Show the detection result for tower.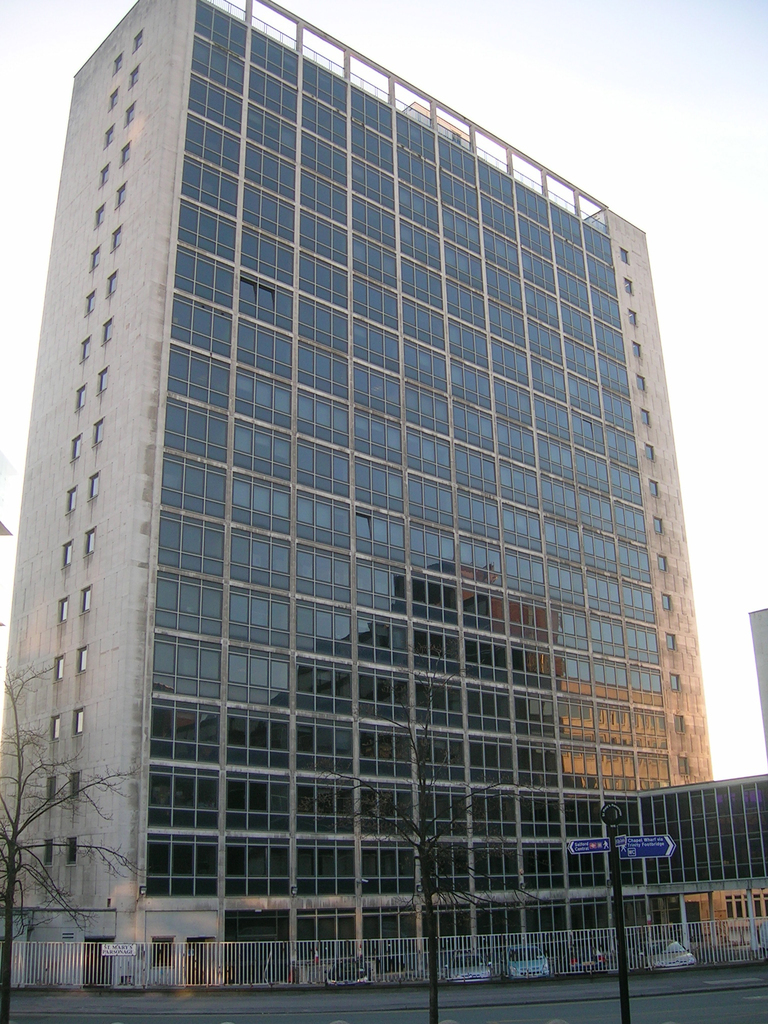
bbox=[0, 0, 767, 1021].
